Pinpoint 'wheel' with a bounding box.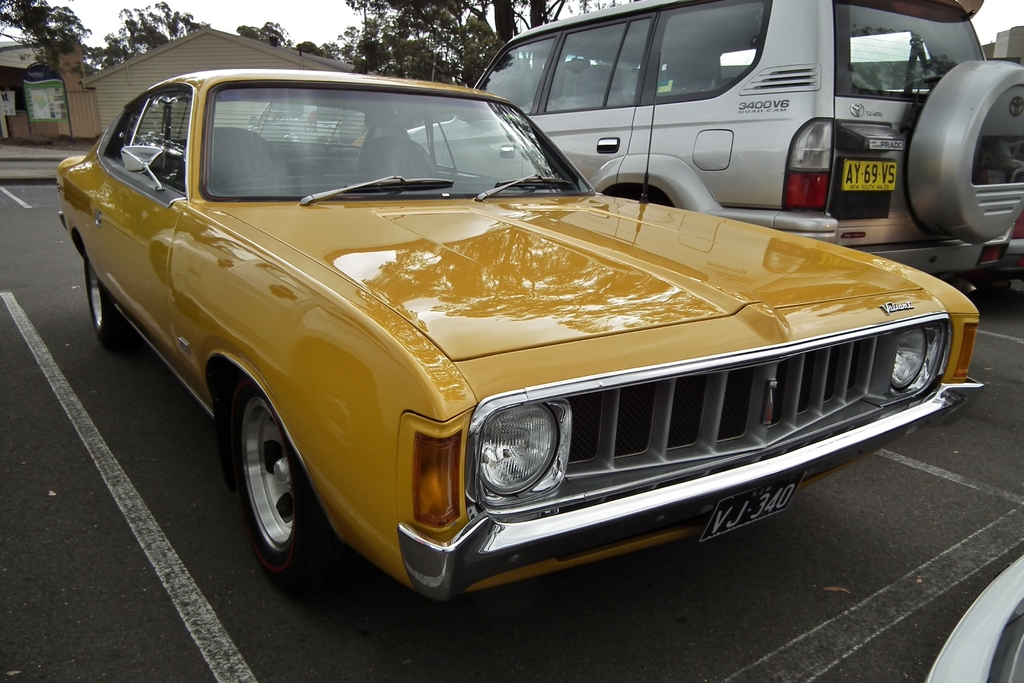
box(905, 60, 1023, 245).
